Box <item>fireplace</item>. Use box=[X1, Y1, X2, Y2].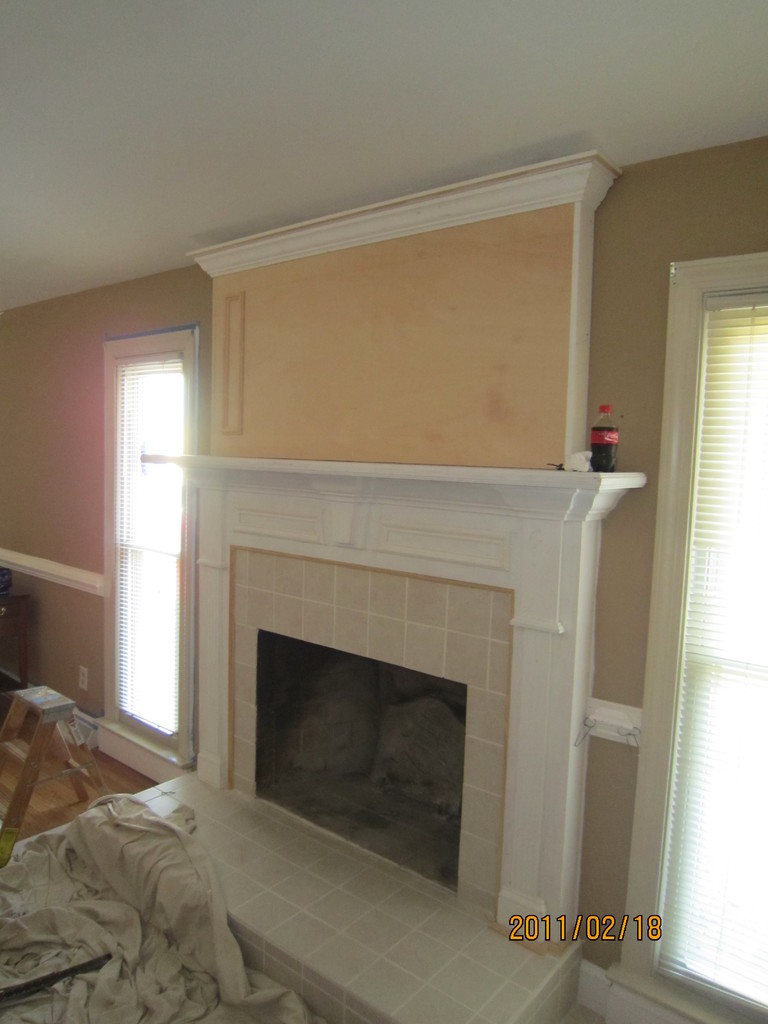
box=[148, 447, 650, 962].
